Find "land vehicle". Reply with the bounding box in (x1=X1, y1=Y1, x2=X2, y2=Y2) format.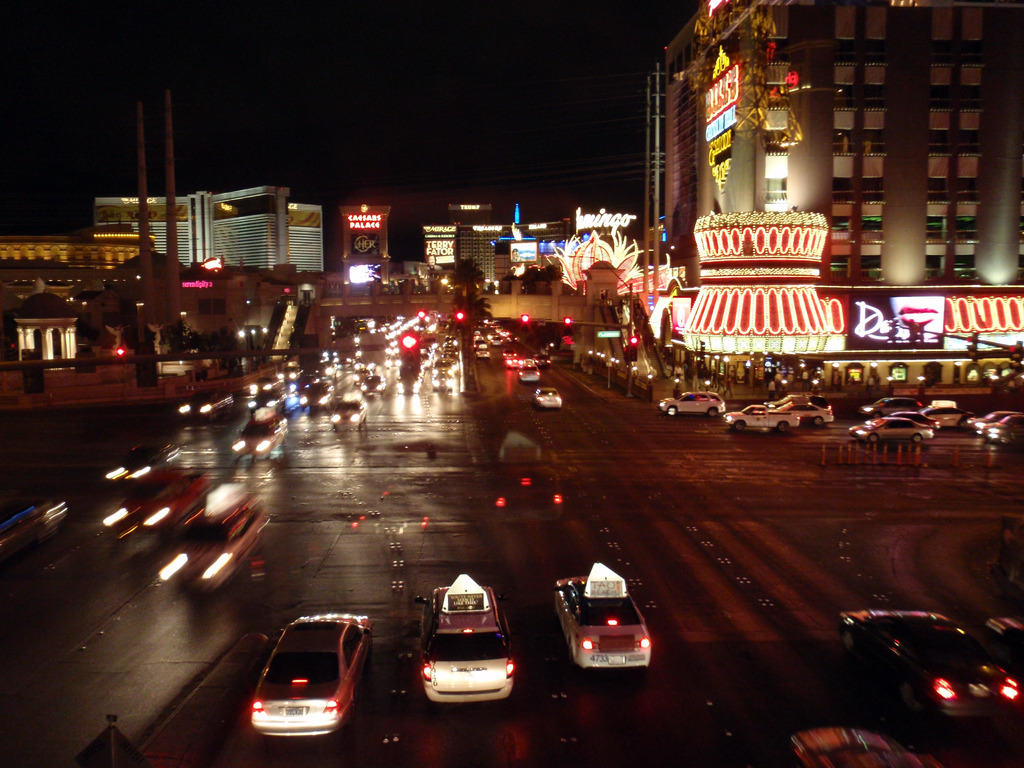
(x1=553, y1=562, x2=652, y2=671).
